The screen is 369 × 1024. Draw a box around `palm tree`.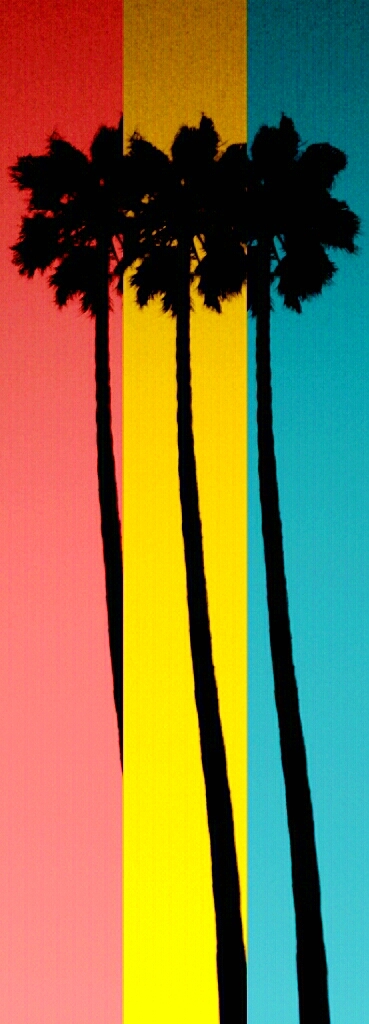
<box>5,116,120,735</box>.
